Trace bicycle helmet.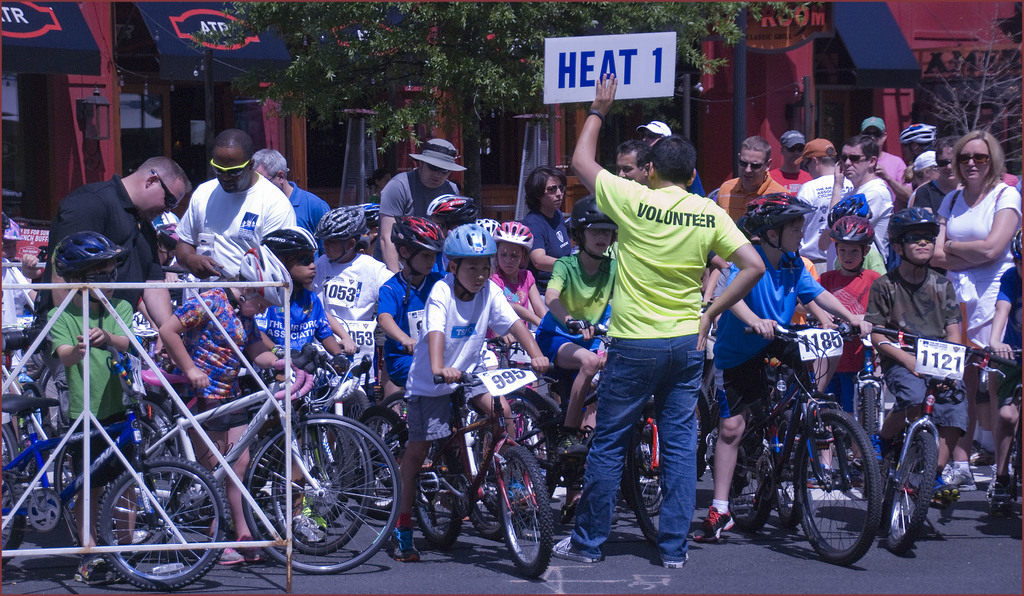
Traced to BBox(316, 207, 358, 240).
